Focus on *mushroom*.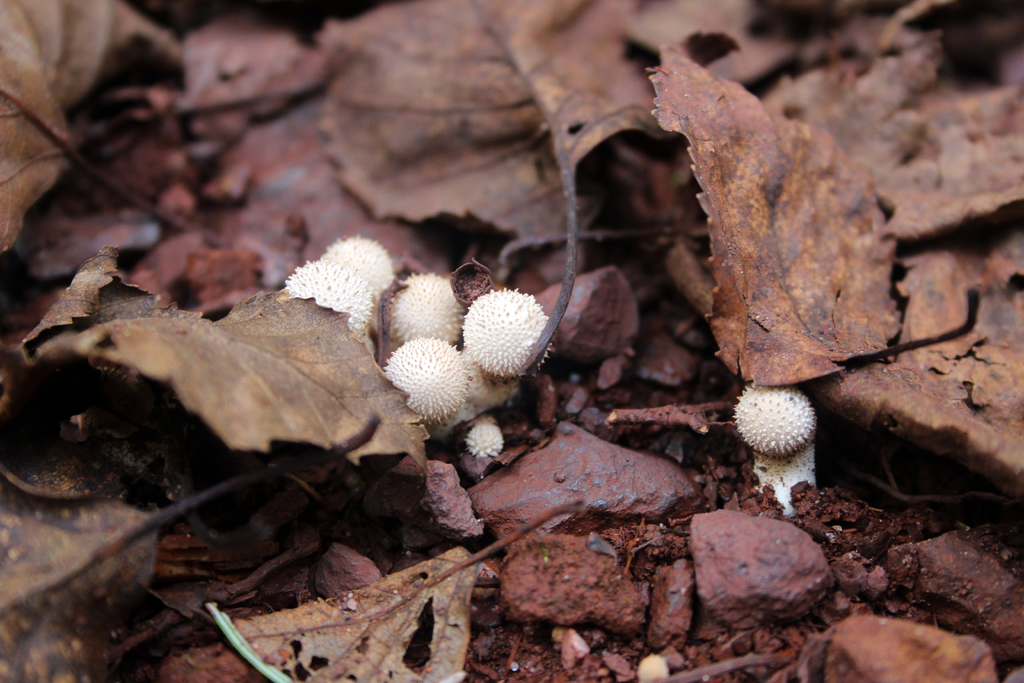
Focused at pyautogui.locateOnScreen(380, 273, 476, 352).
